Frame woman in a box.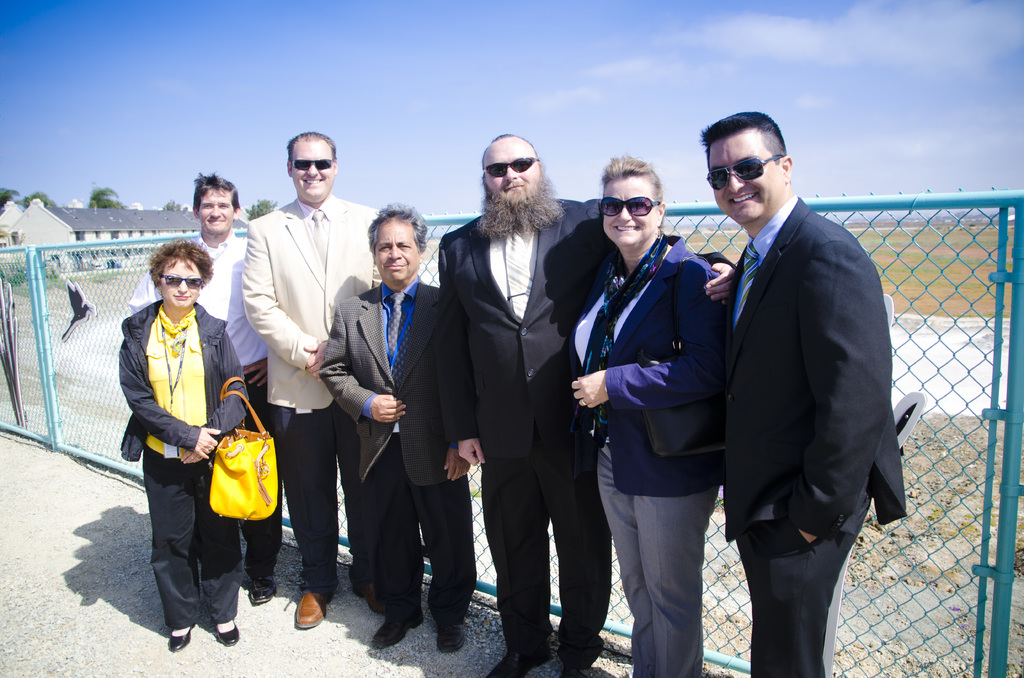
locate(561, 144, 739, 677).
